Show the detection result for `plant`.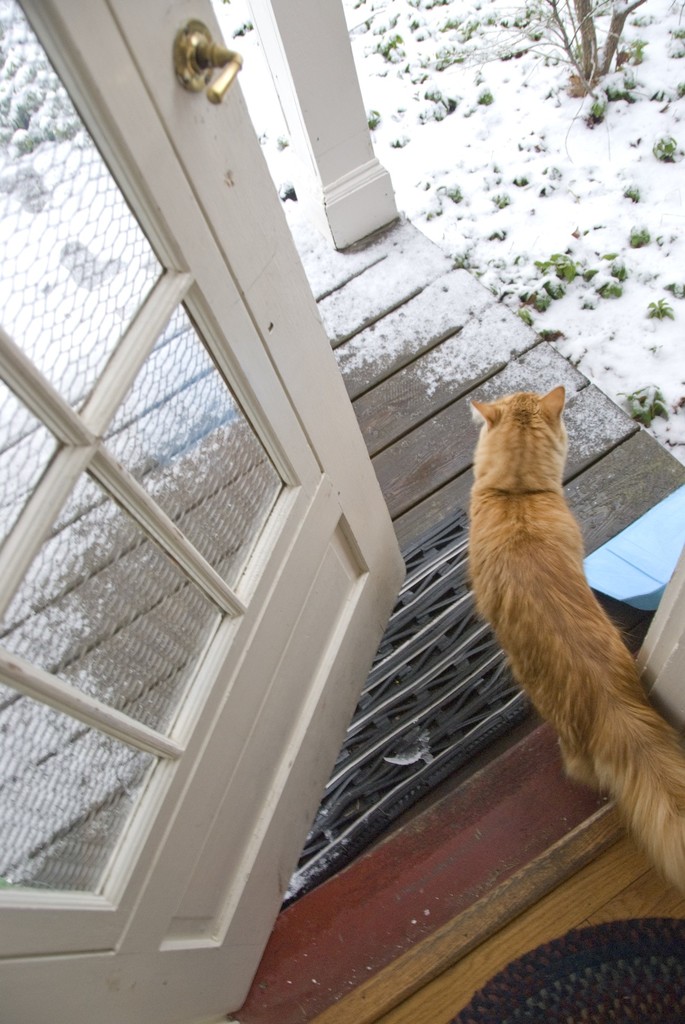
[x1=632, y1=37, x2=646, y2=70].
